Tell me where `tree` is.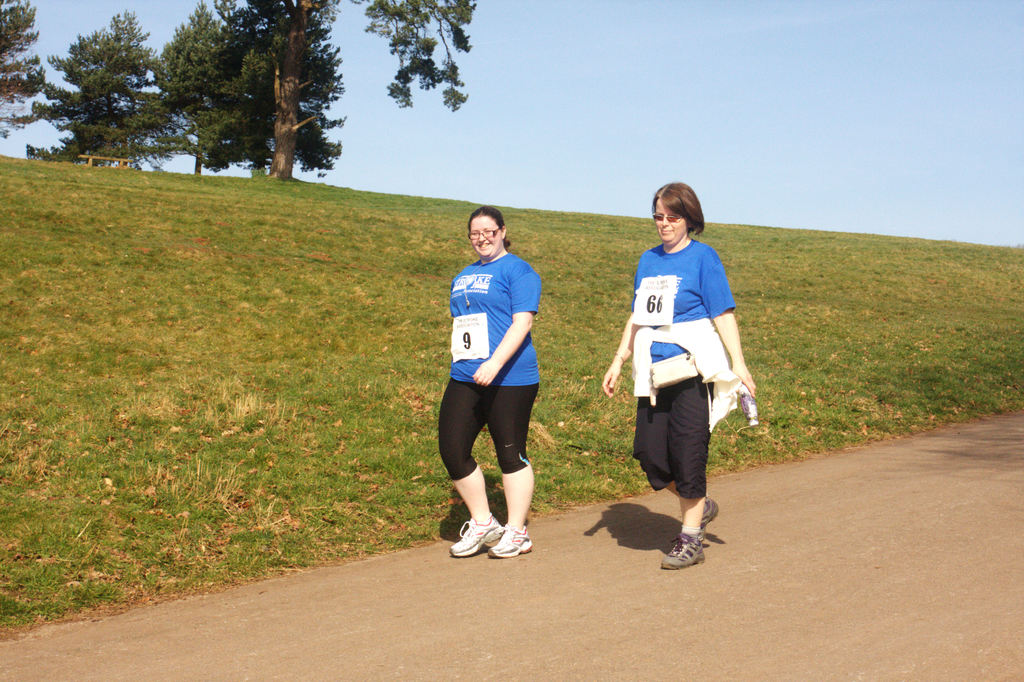
`tree` is at select_region(220, 0, 349, 185).
